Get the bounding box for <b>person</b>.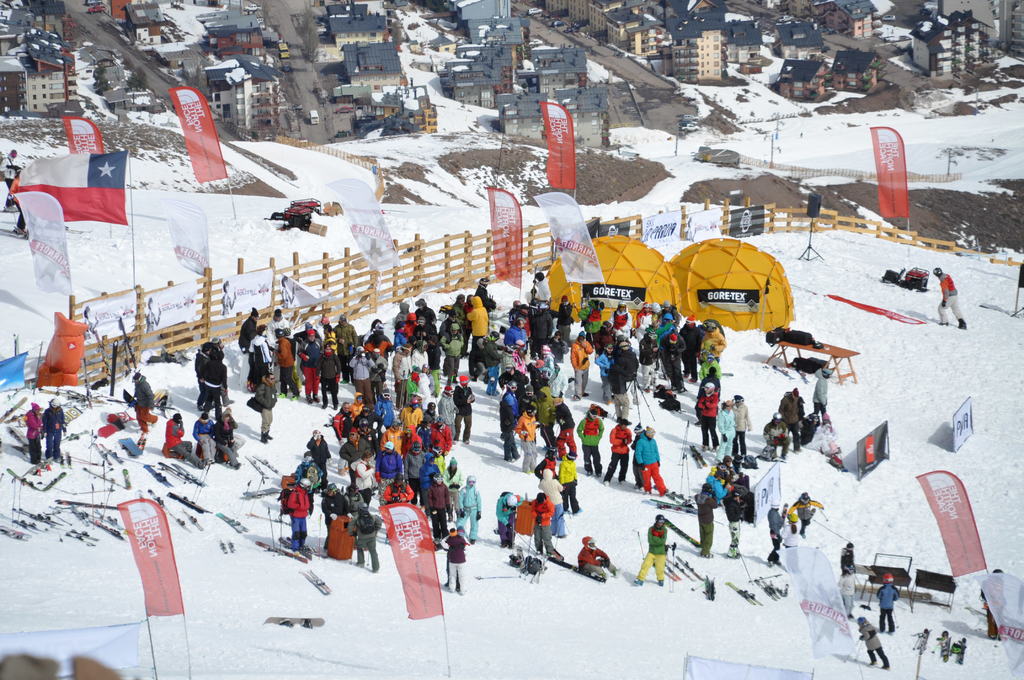
428:475:453:544.
